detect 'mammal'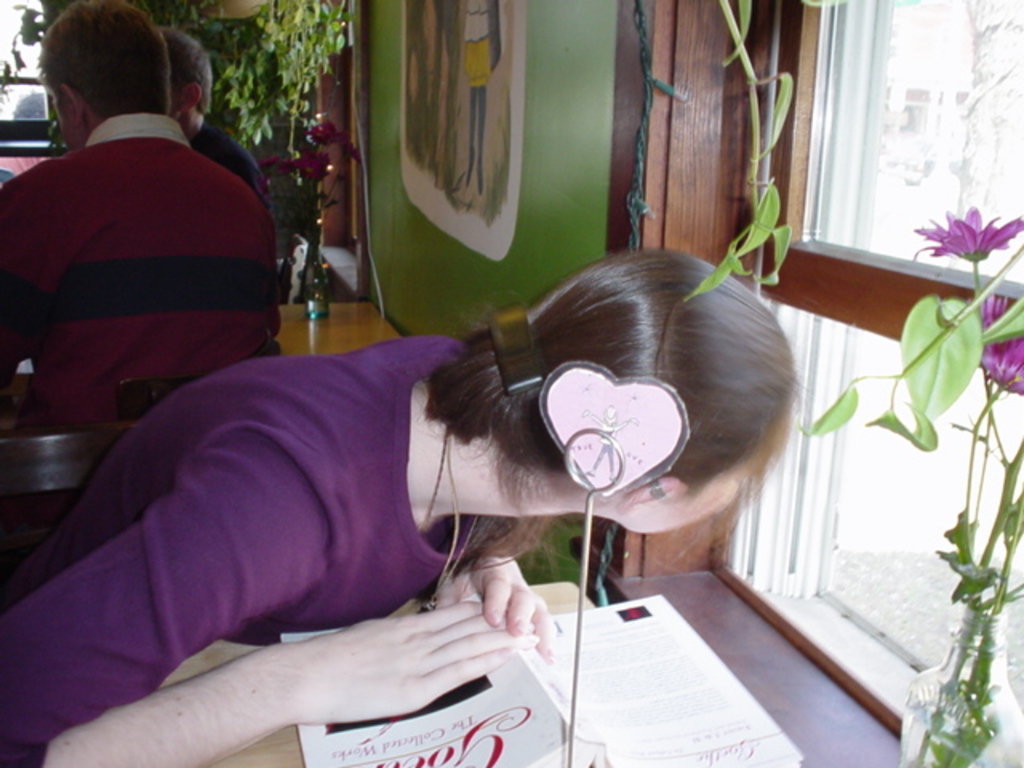
box(160, 29, 269, 184)
